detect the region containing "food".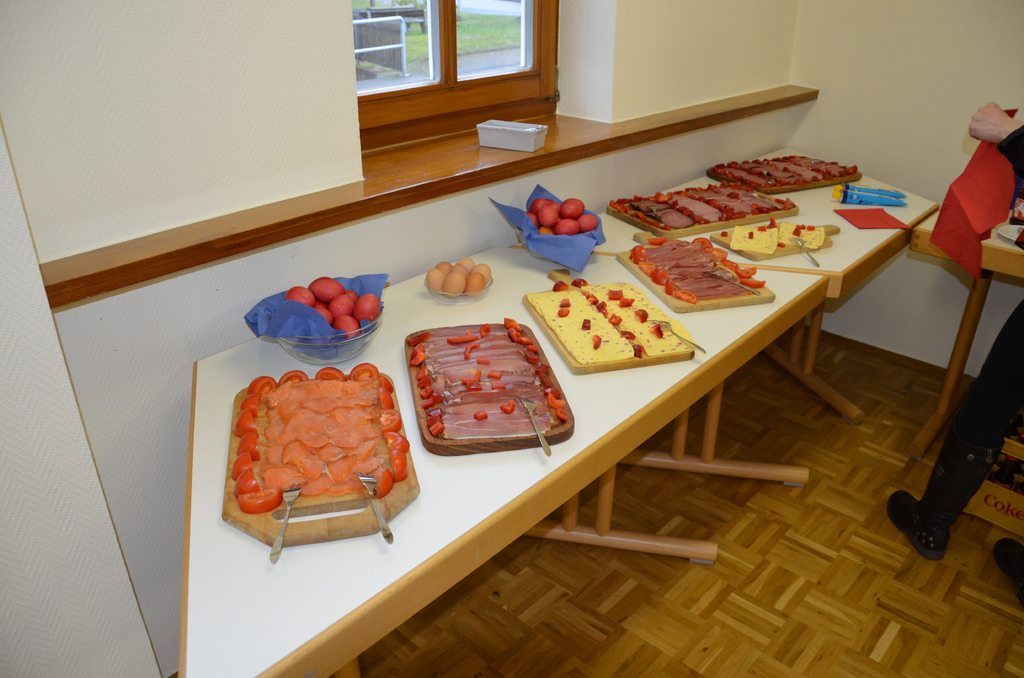
[left=471, top=262, right=495, bottom=282].
